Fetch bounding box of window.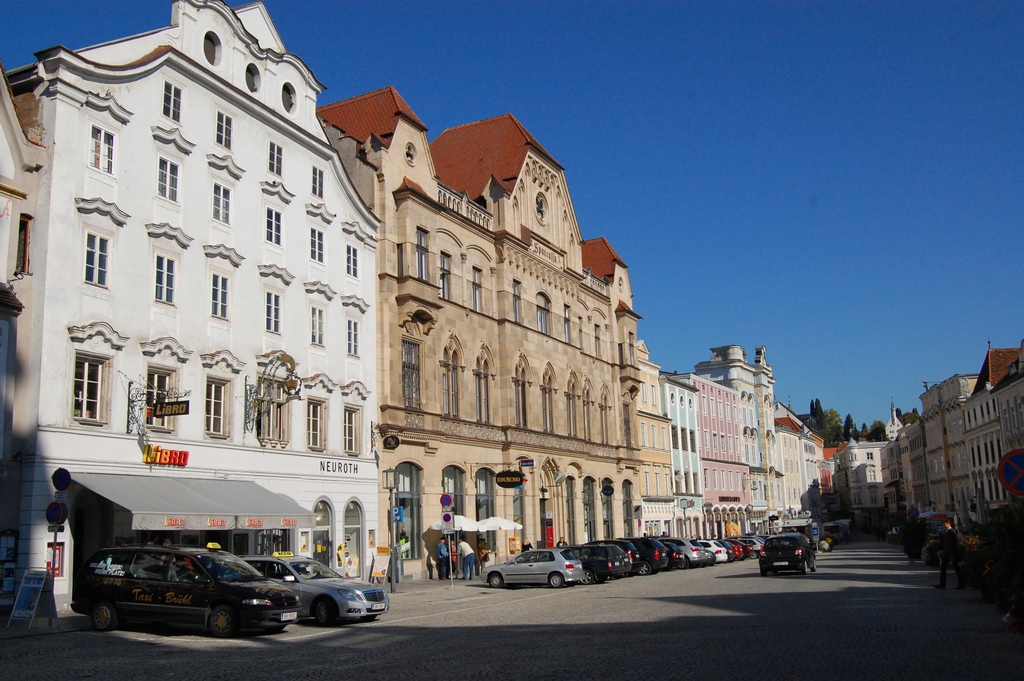
Bbox: locate(301, 225, 324, 264).
